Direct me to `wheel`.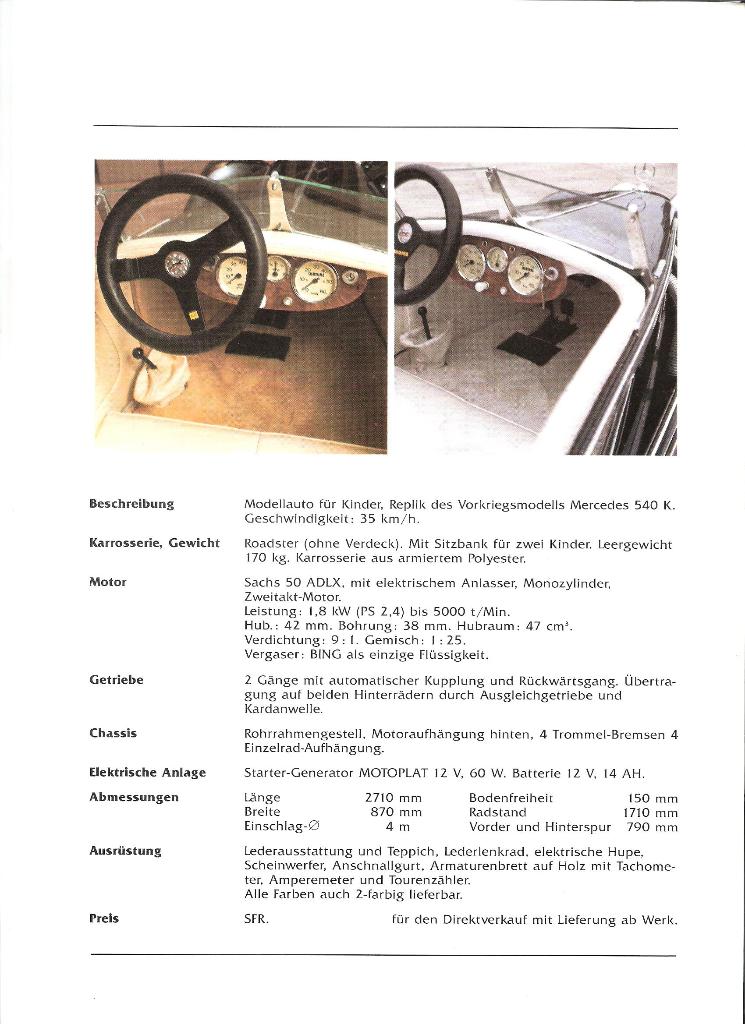
Direction: <box>109,166,270,341</box>.
